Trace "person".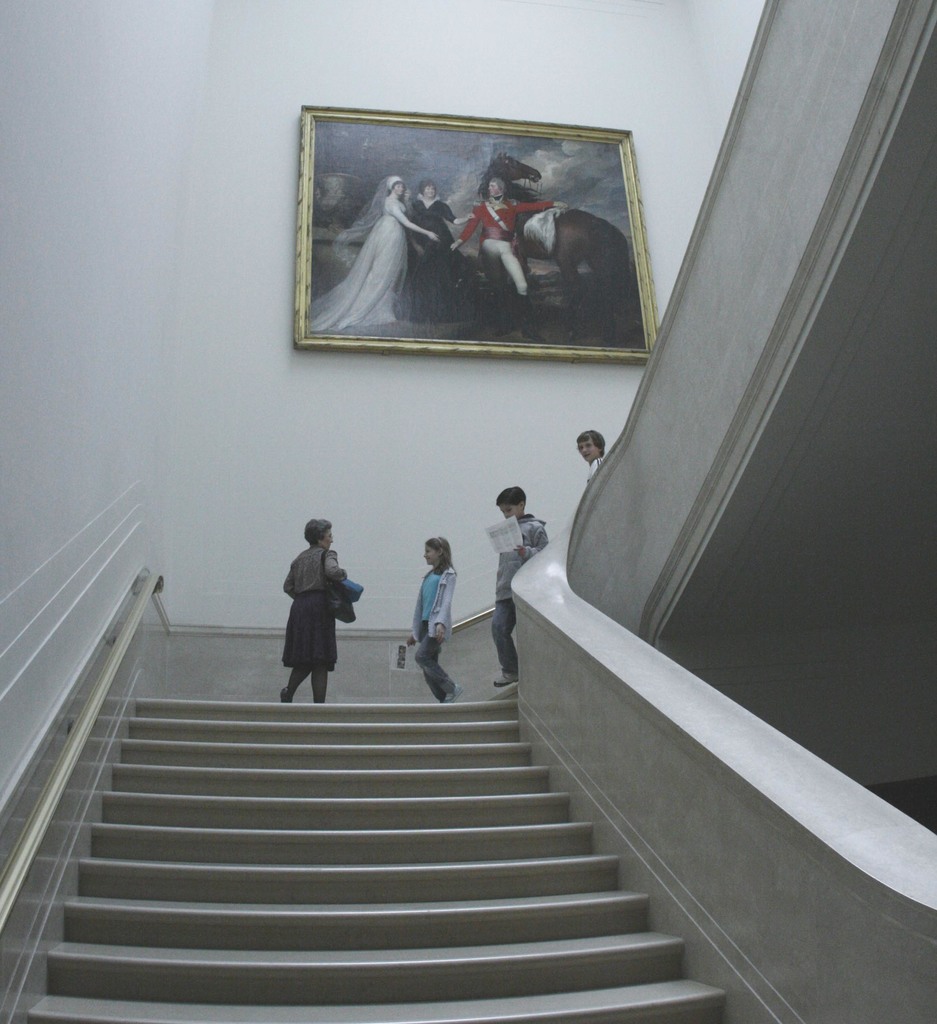
Traced to {"x1": 451, "y1": 164, "x2": 569, "y2": 303}.
